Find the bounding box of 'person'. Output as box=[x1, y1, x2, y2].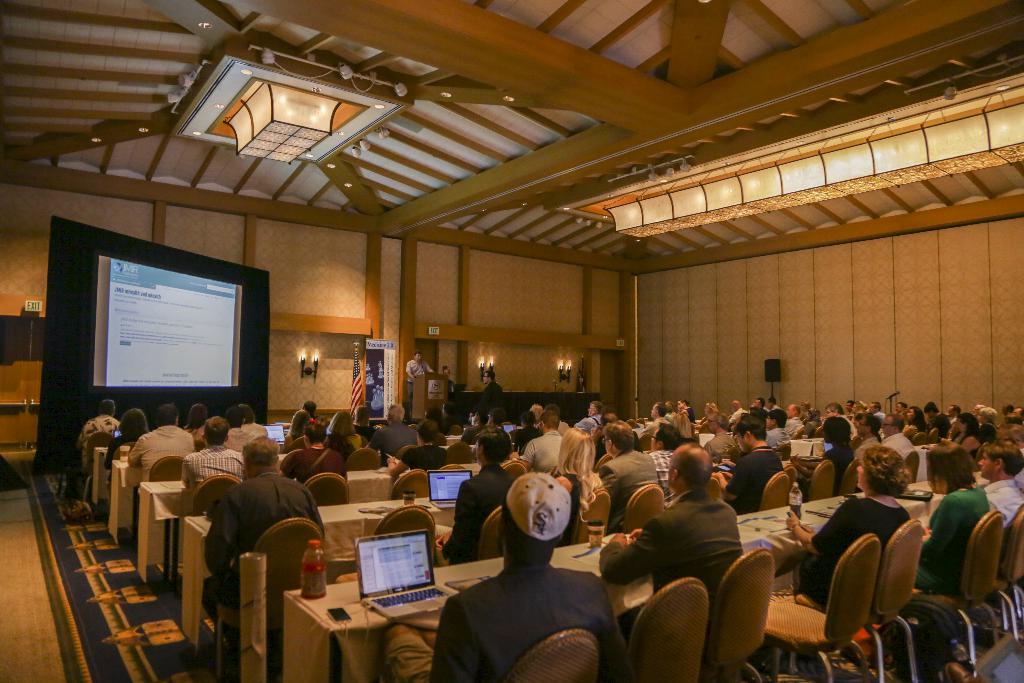
box=[589, 440, 752, 682].
